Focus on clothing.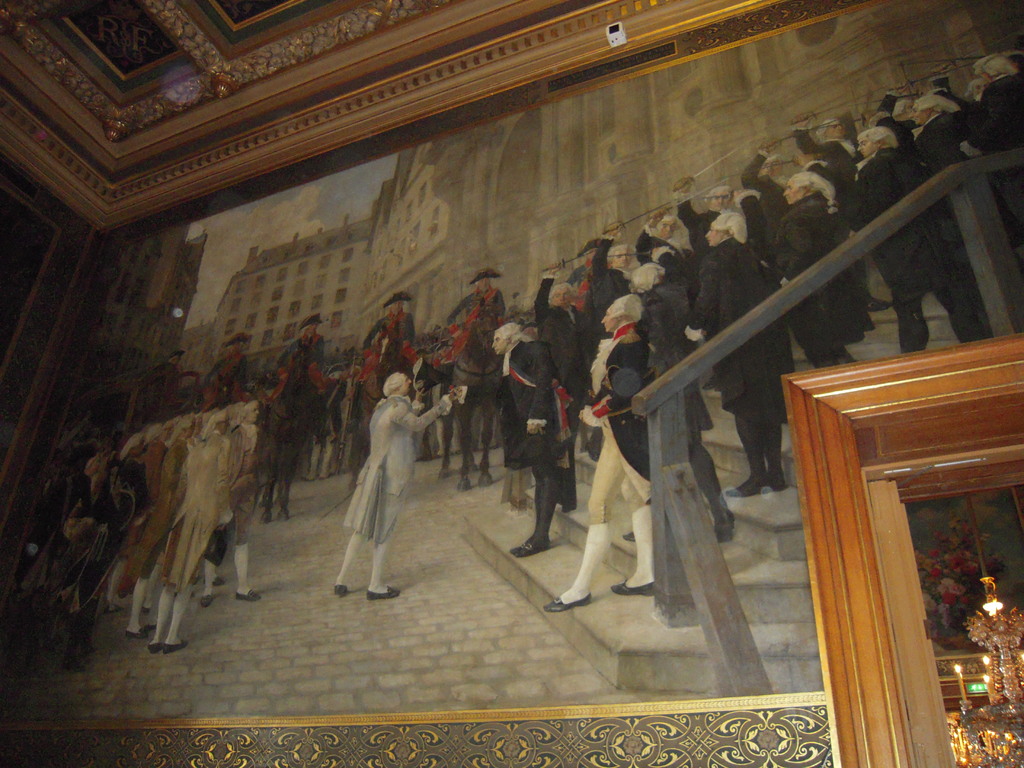
Focused at left=717, top=145, right=774, bottom=212.
